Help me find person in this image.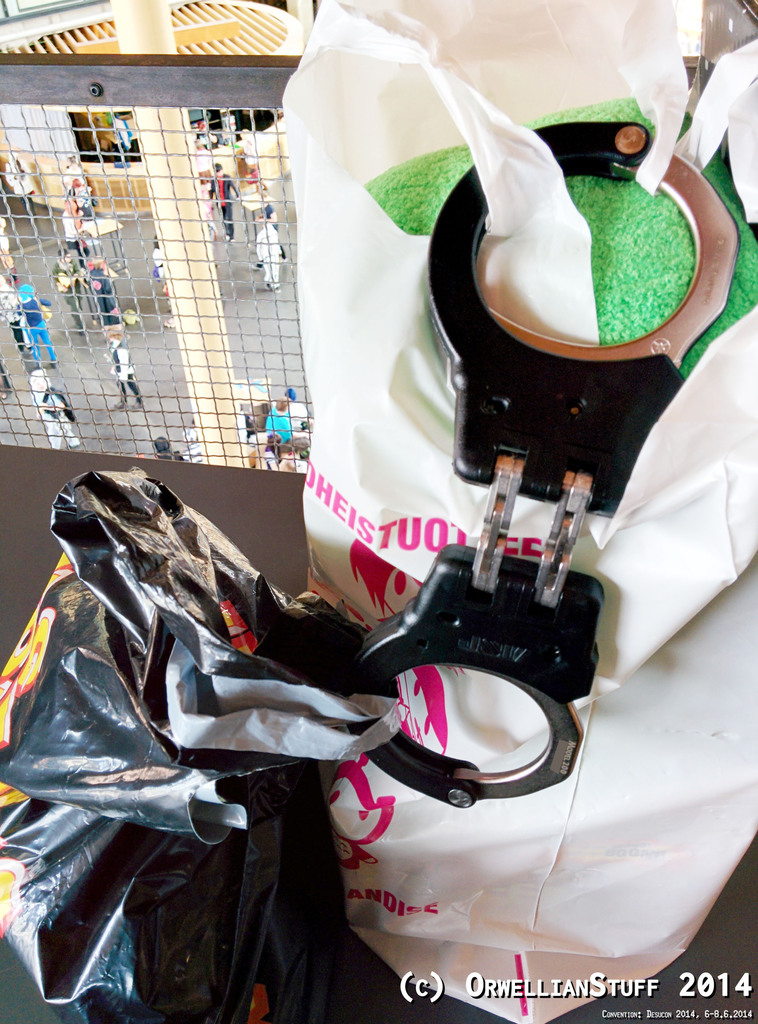
Found it: locate(48, 243, 85, 339).
